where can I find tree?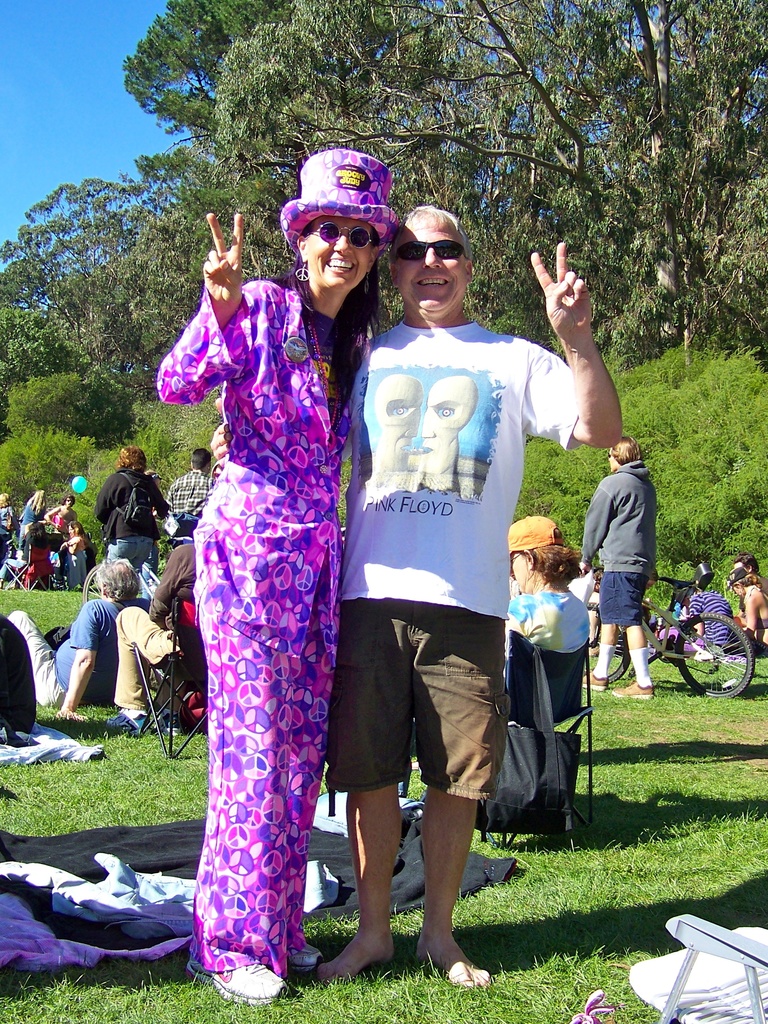
You can find it at region(0, 417, 107, 520).
